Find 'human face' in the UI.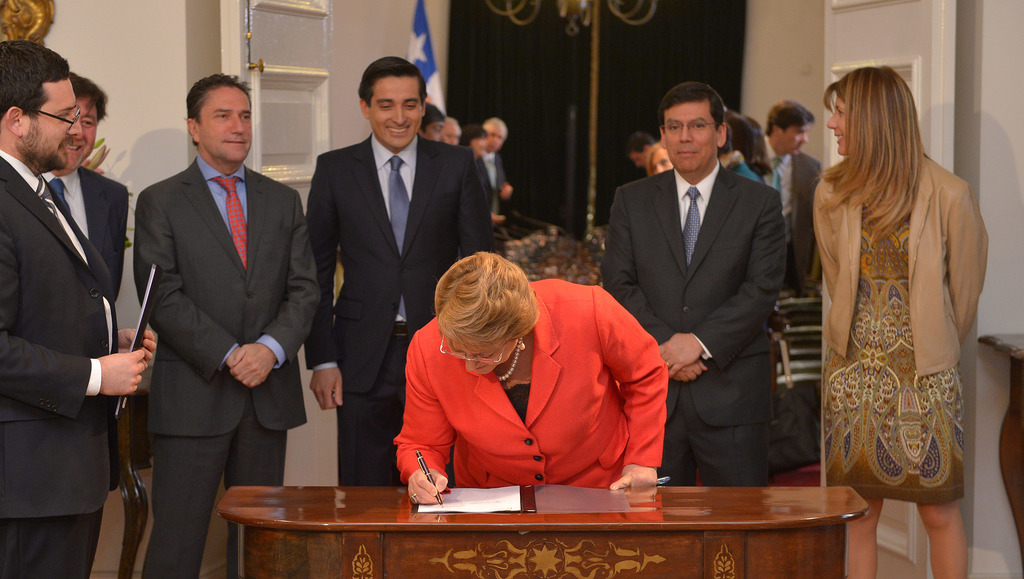
UI element at <region>663, 99, 717, 170</region>.
